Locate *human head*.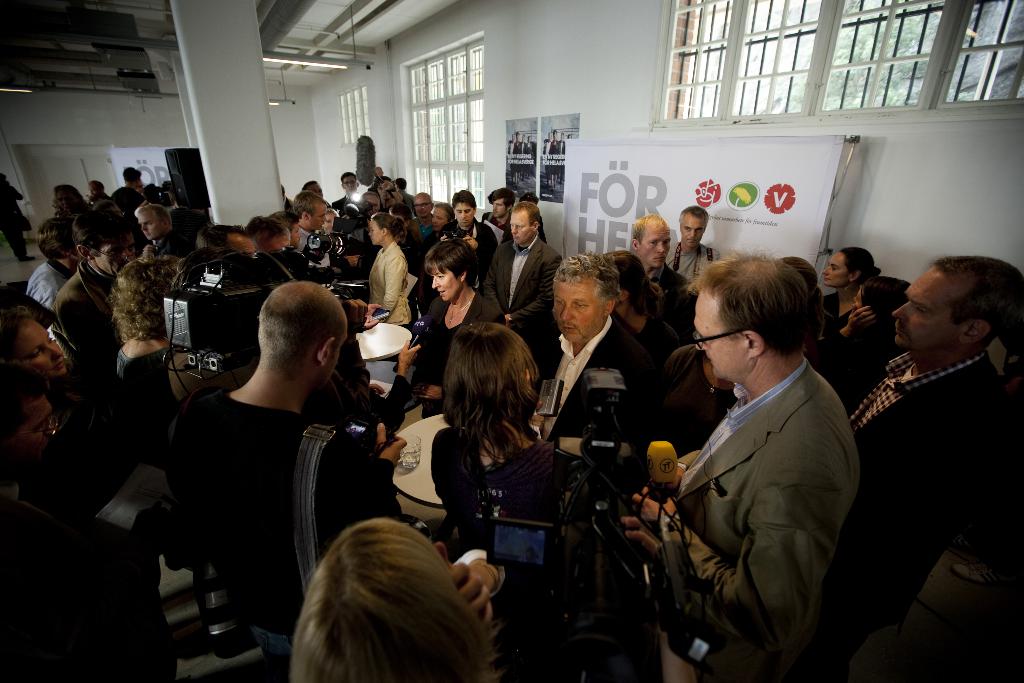
Bounding box: {"x1": 277, "y1": 529, "x2": 518, "y2": 671}.
